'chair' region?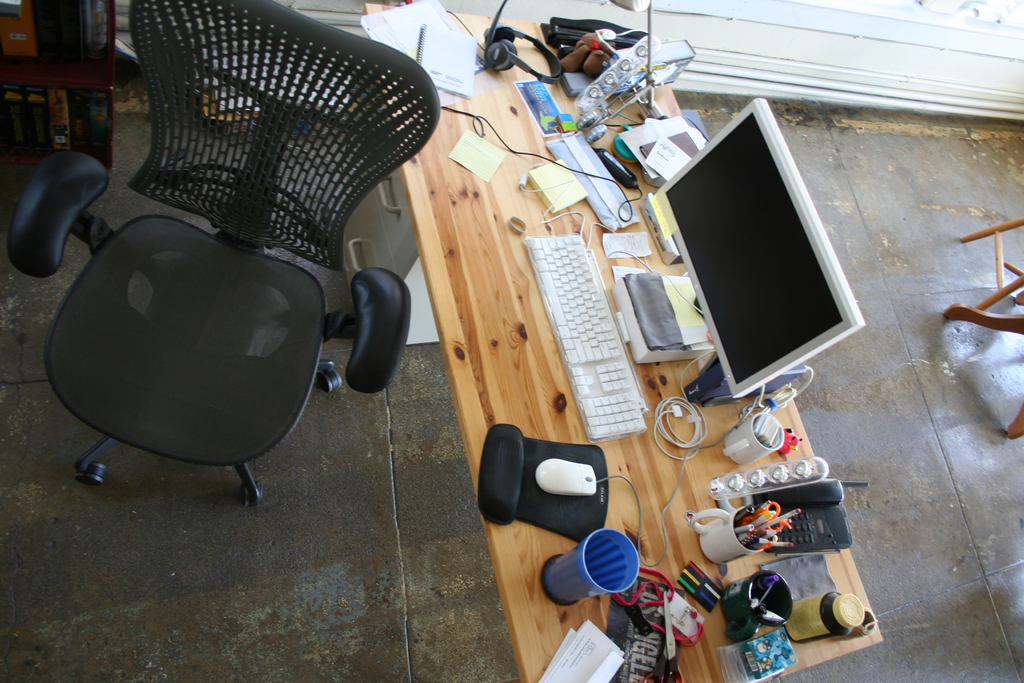
(left=5, top=0, right=445, bottom=506)
